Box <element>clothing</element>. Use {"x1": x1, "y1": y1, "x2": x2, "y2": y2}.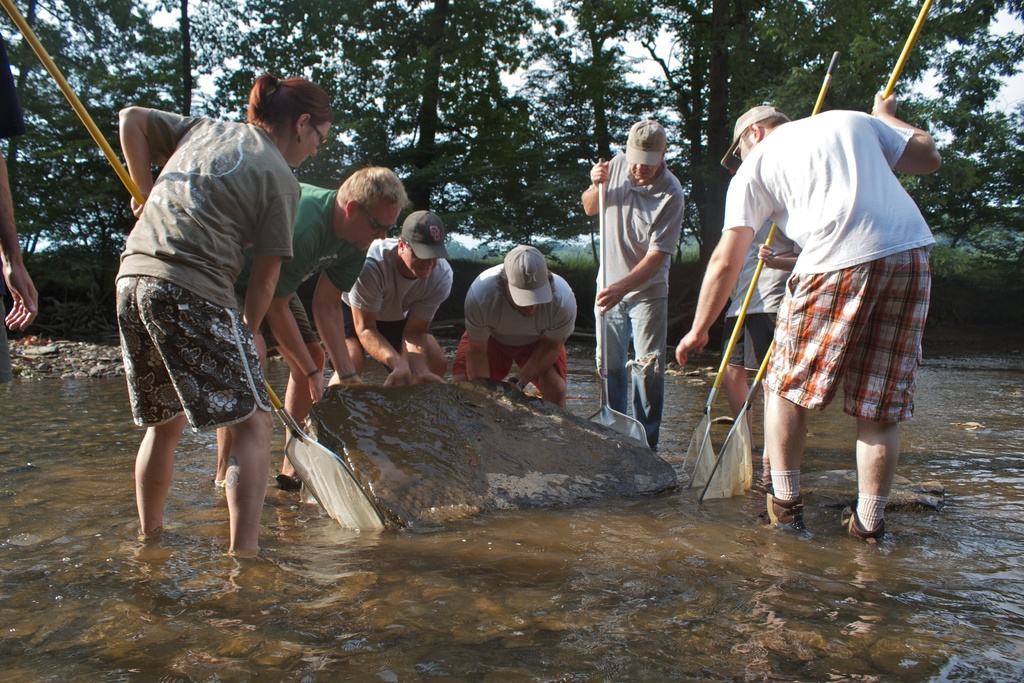
{"x1": 113, "y1": 104, "x2": 294, "y2": 429}.
